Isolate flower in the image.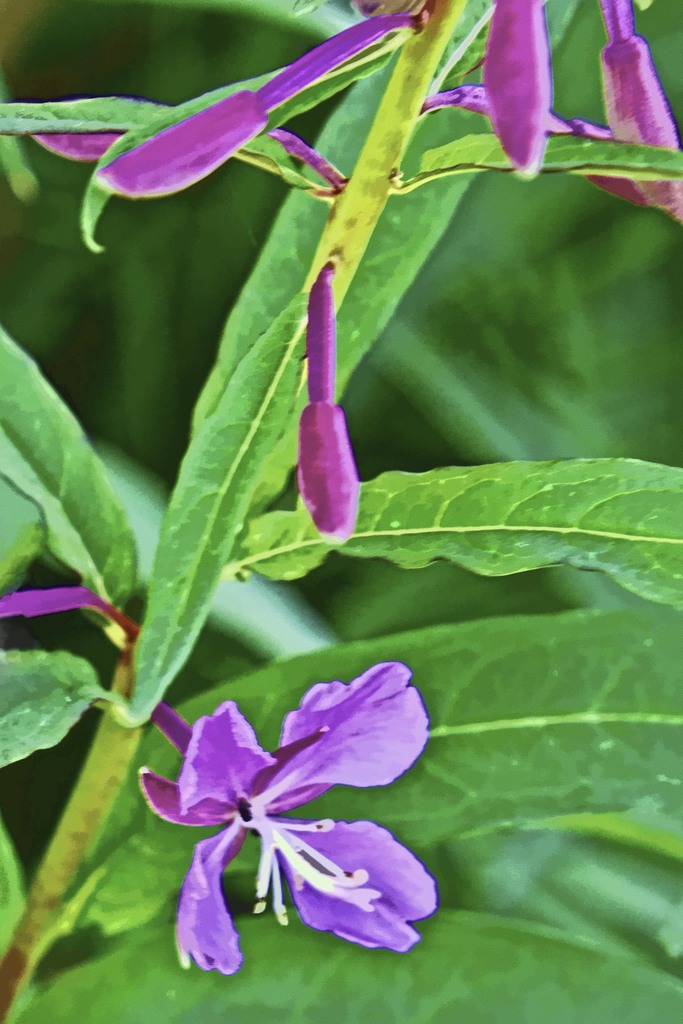
Isolated region: (3,589,141,644).
